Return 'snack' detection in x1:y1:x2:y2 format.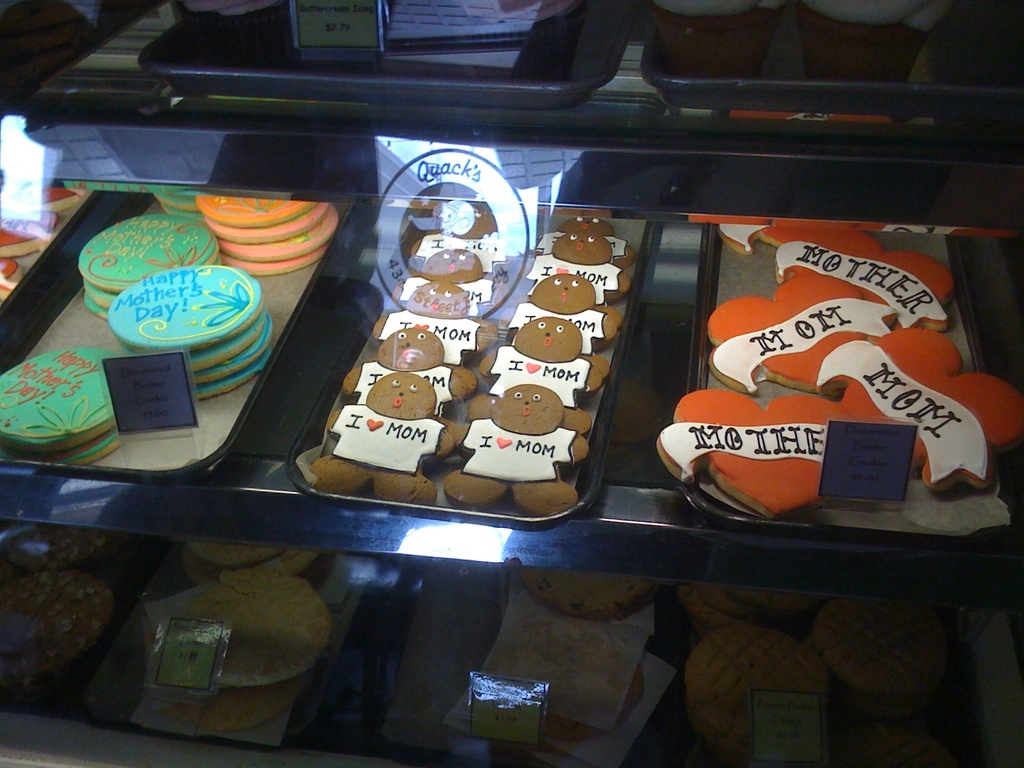
175:568:329:688.
